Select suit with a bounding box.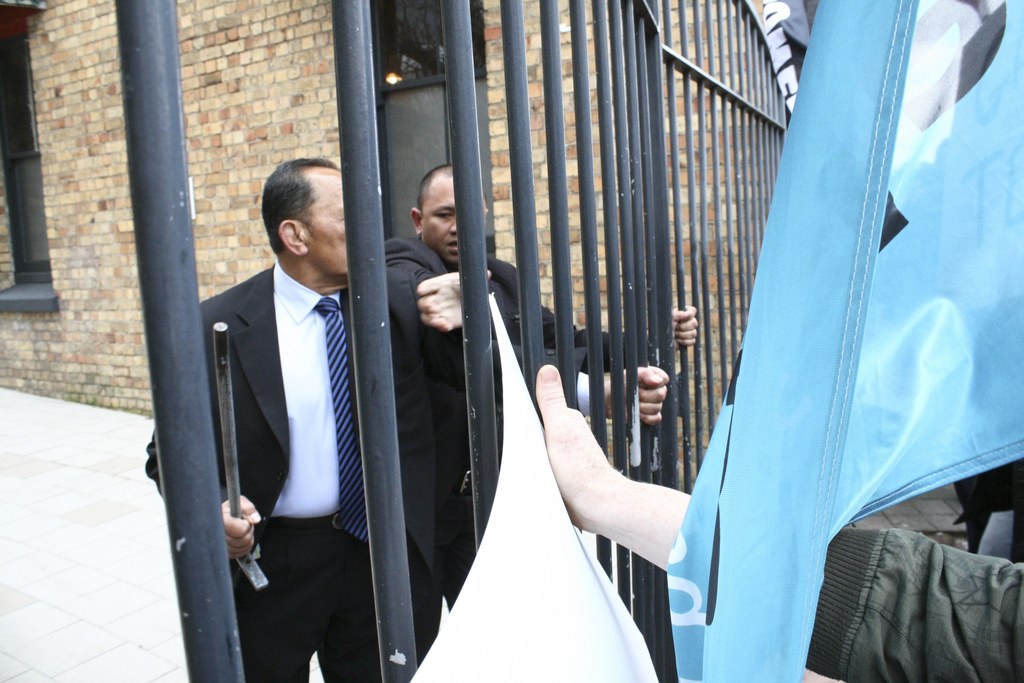
detection(186, 169, 385, 654).
